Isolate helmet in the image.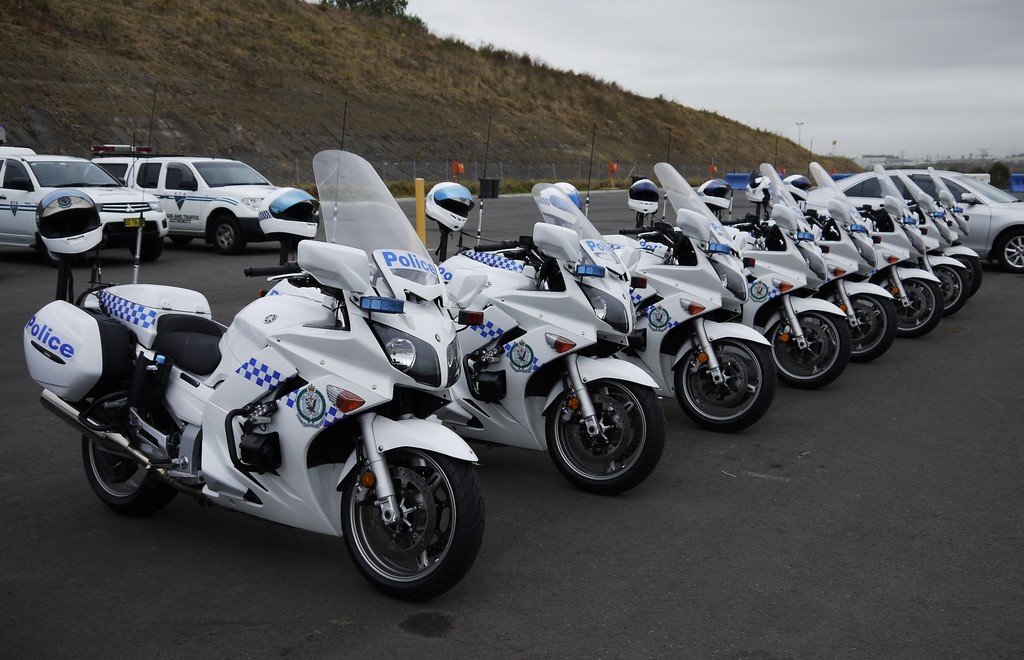
Isolated region: rect(696, 175, 737, 210).
